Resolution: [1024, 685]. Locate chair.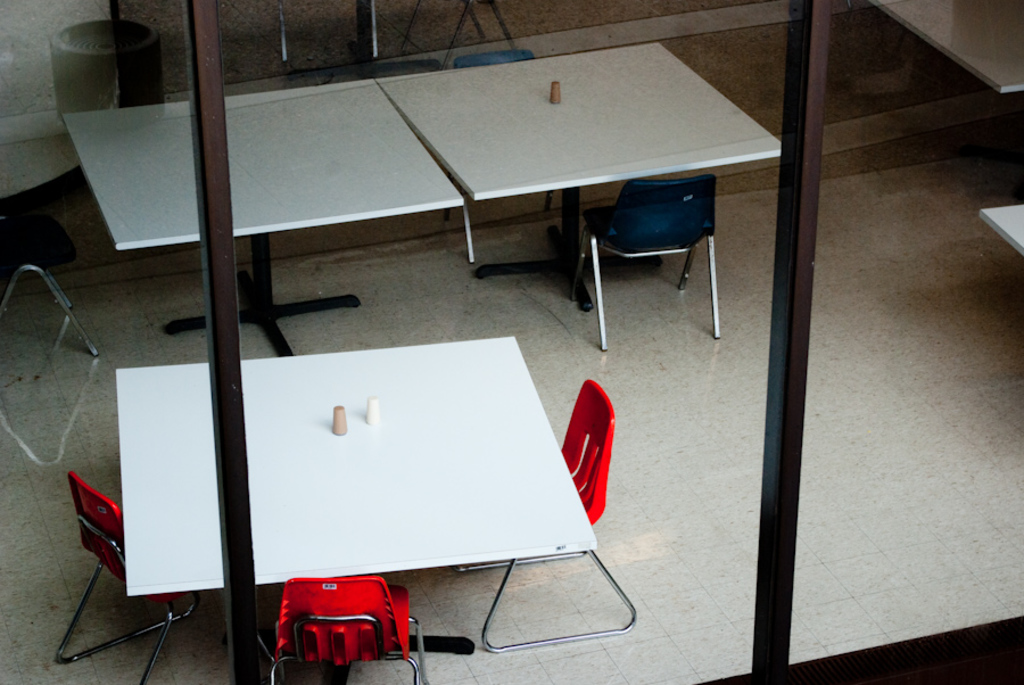
451 379 637 654.
